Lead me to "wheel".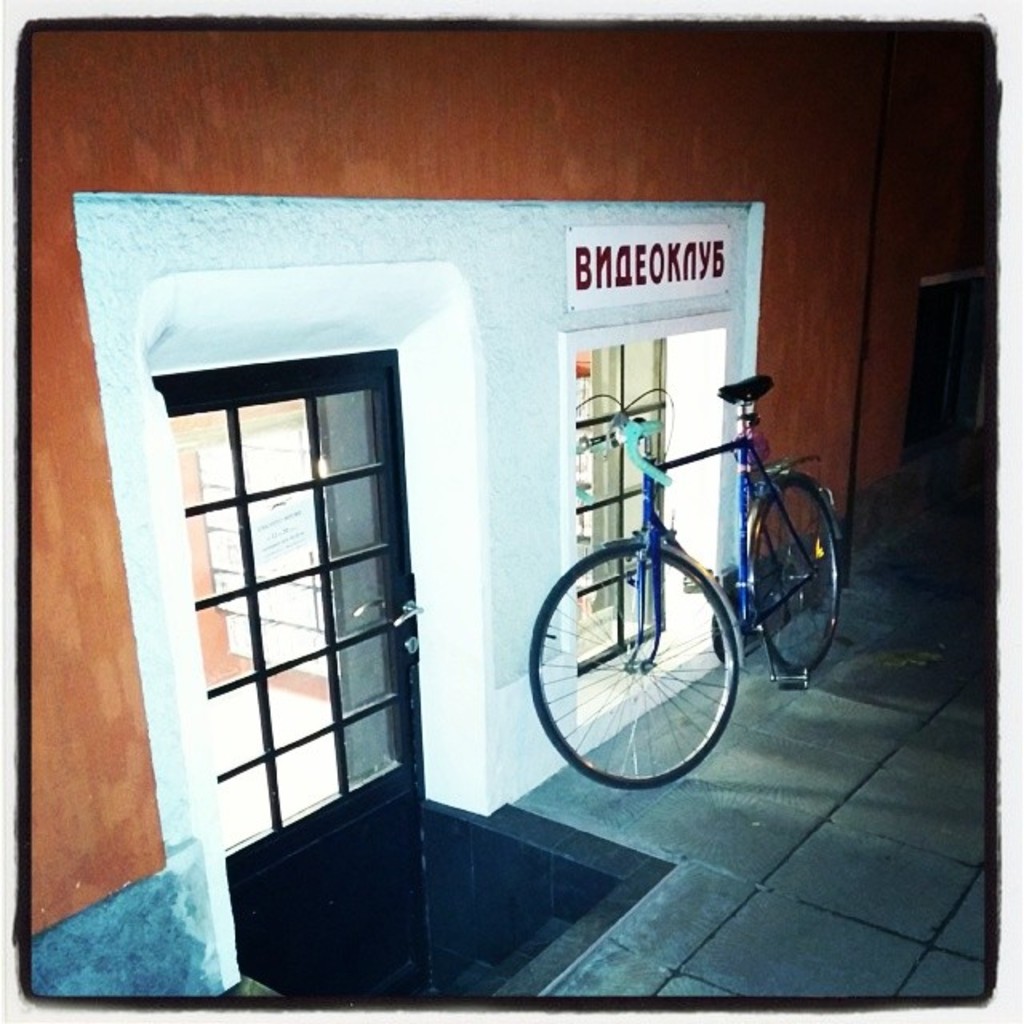
Lead to (531, 538, 747, 786).
